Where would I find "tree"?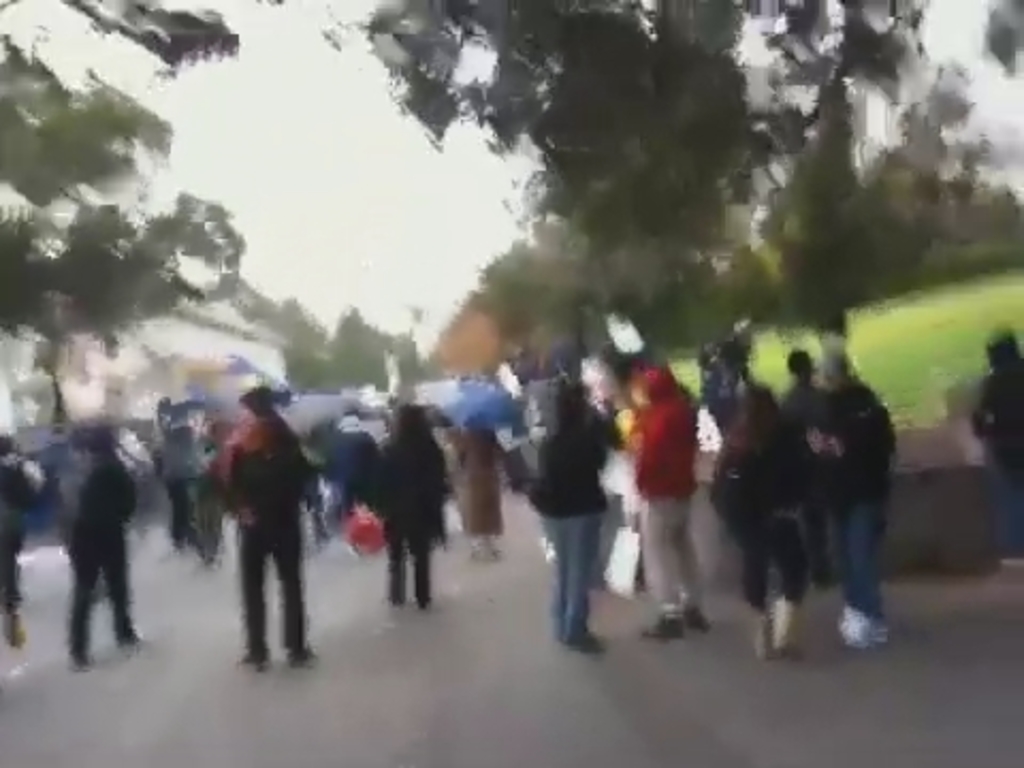
At pyautogui.locateOnScreen(0, 0, 247, 412).
